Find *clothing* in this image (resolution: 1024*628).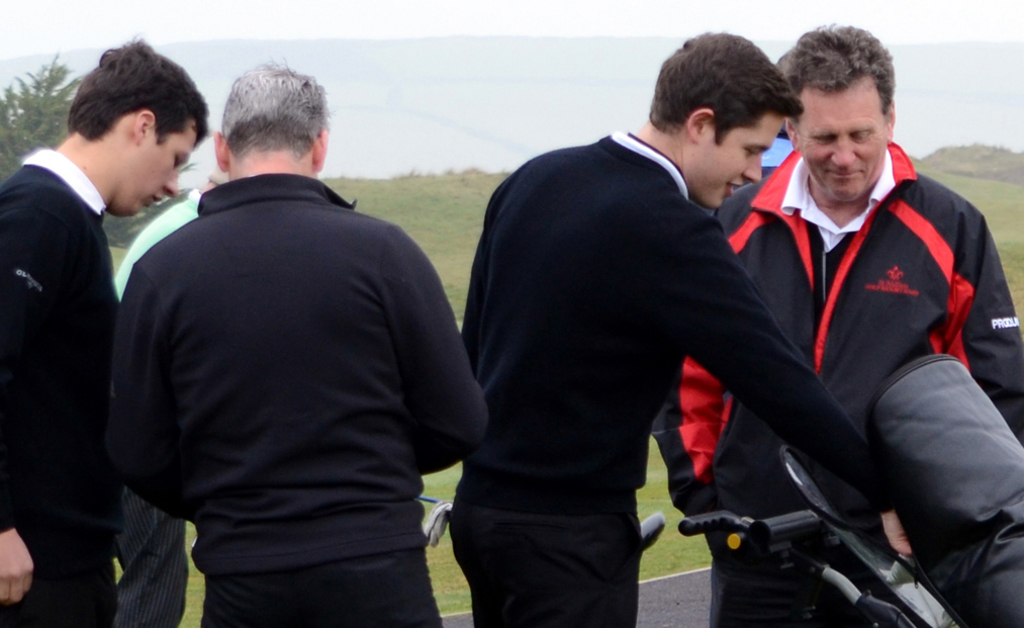
[x1=103, y1=122, x2=468, y2=616].
